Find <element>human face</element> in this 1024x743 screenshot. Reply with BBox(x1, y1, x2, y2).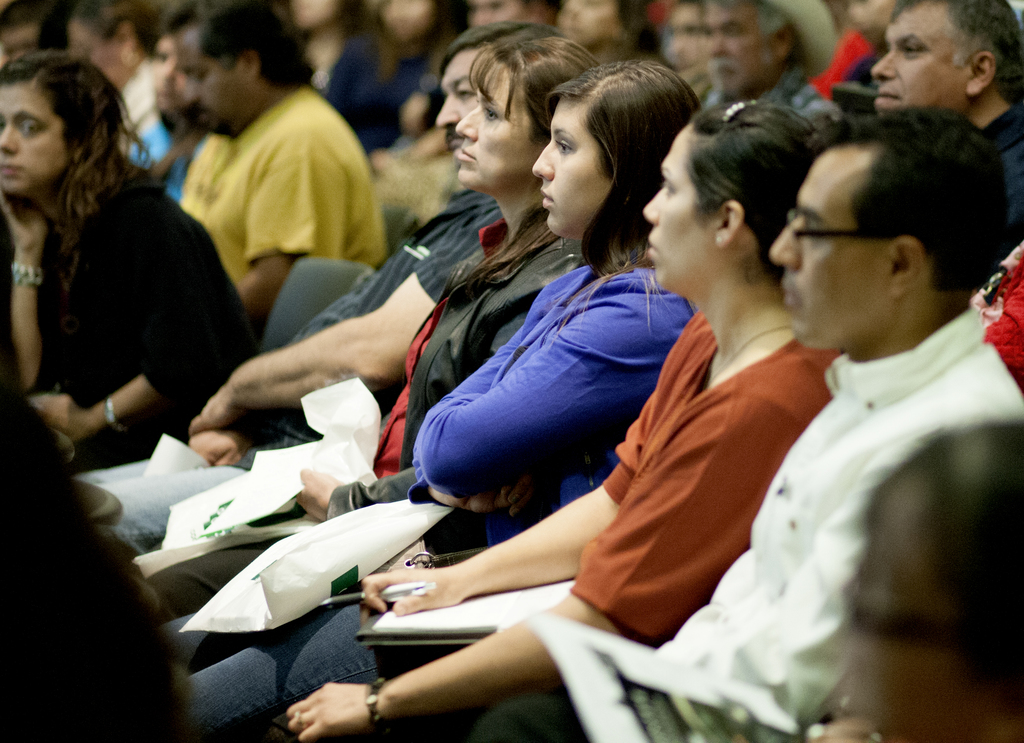
BBox(465, 0, 536, 34).
